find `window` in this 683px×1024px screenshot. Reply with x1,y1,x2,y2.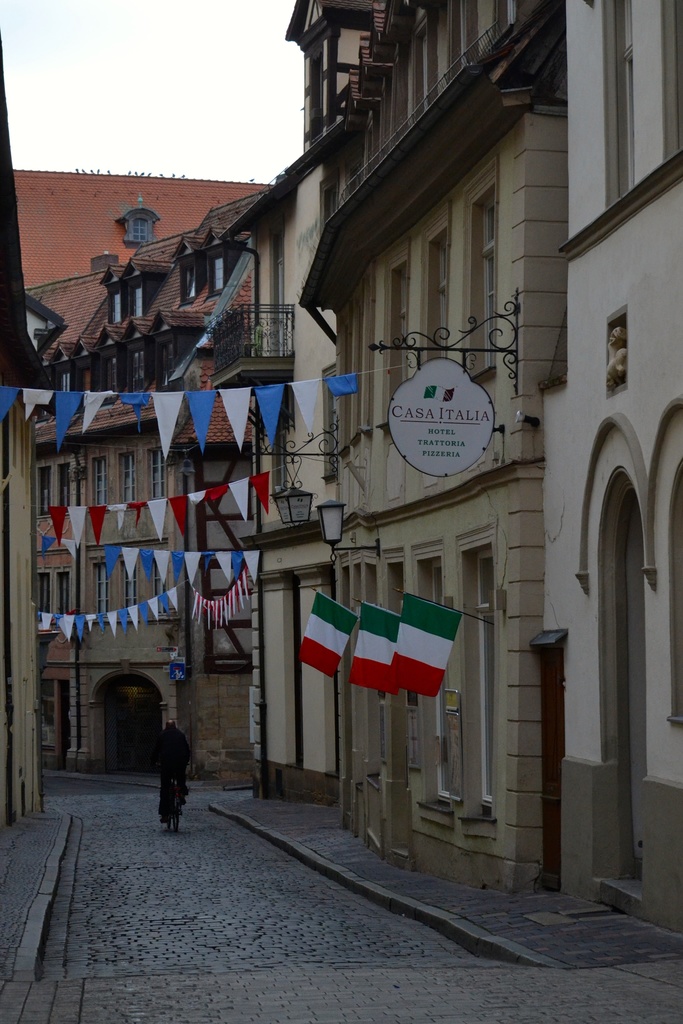
391,260,413,407.
